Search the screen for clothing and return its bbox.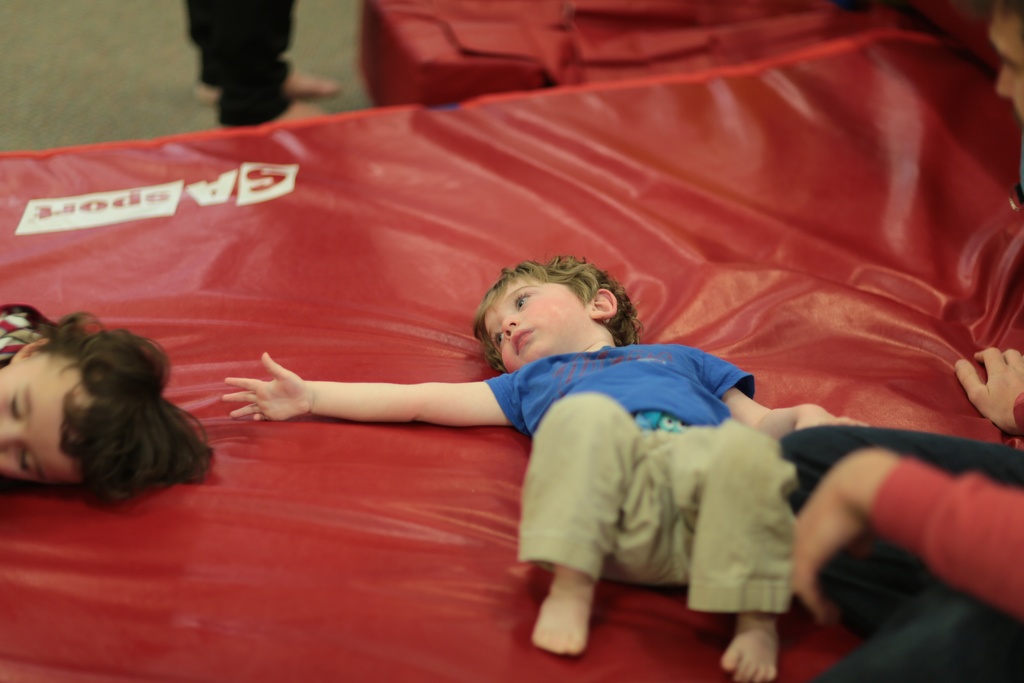
Found: crop(178, 0, 295, 126).
